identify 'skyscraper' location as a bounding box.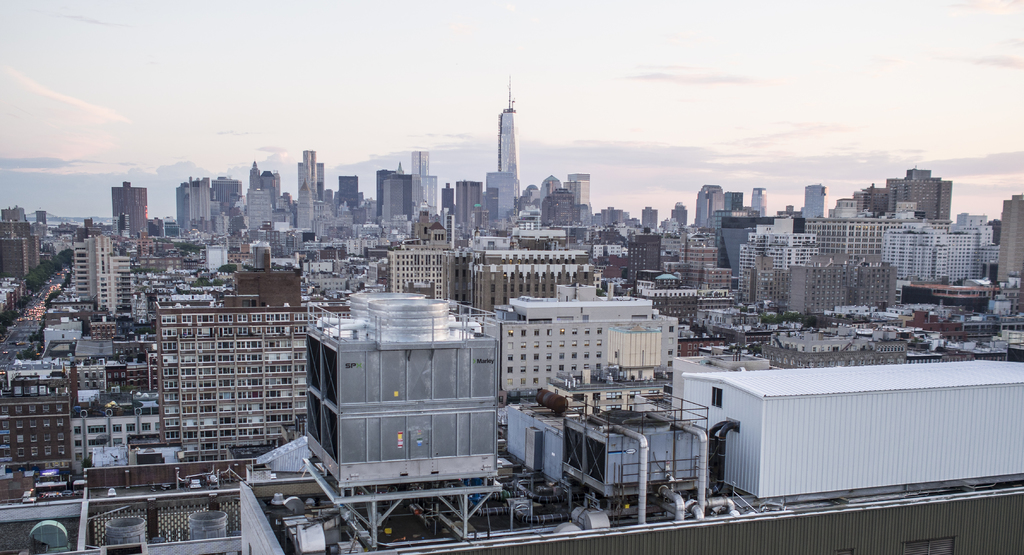
locate(877, 165, 953, 219).
